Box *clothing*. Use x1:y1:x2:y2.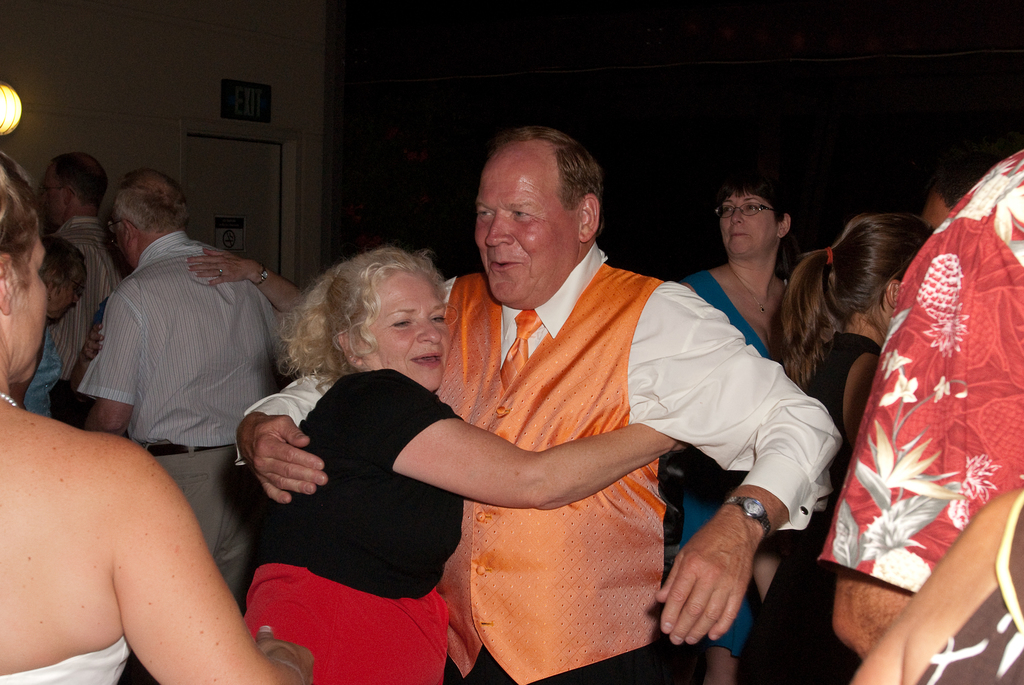
72:229:306:605.
